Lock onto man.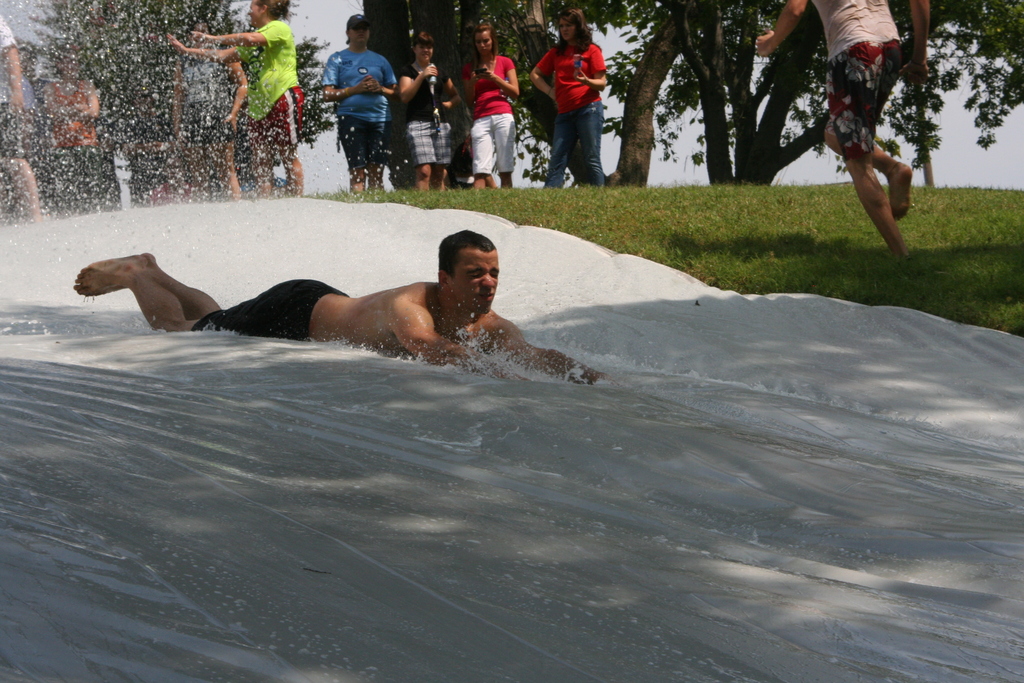
Locked: bbox=(116, 216, 596, 375).
